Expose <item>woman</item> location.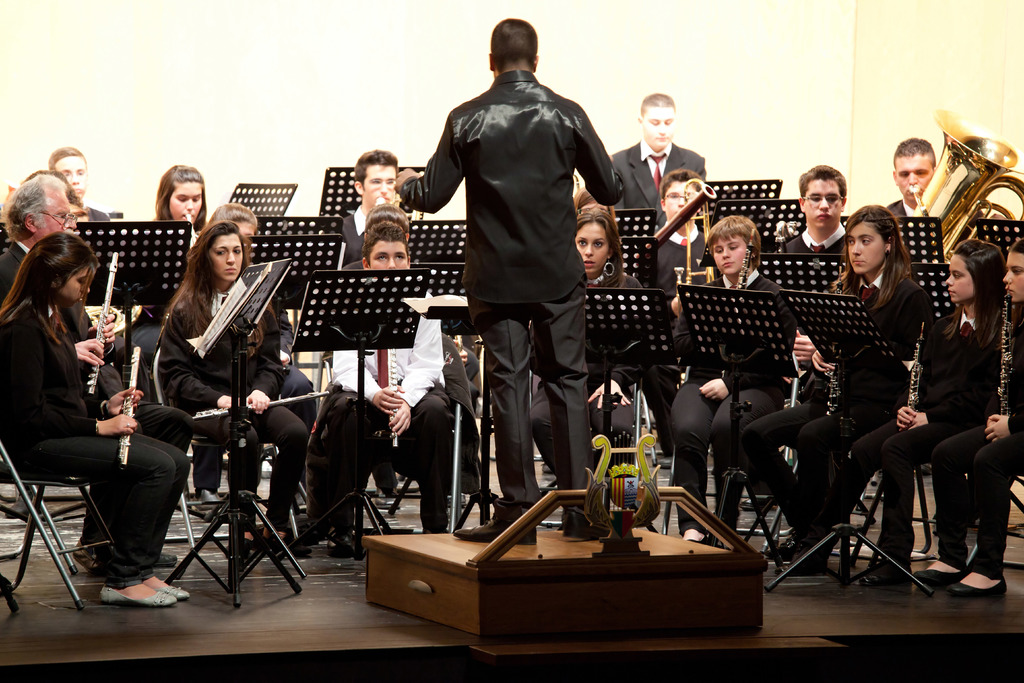
Exposed at 737, 201, 936, 584.
